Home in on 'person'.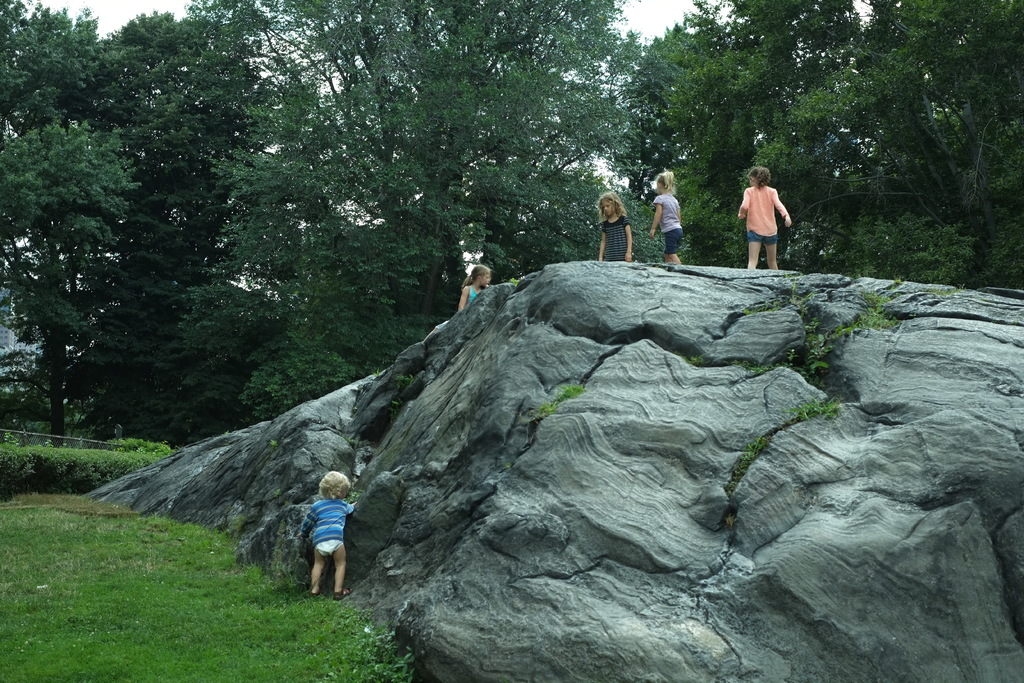
Homed in at pyautogui.locateOnScreen(299, 475, 353, 614).
